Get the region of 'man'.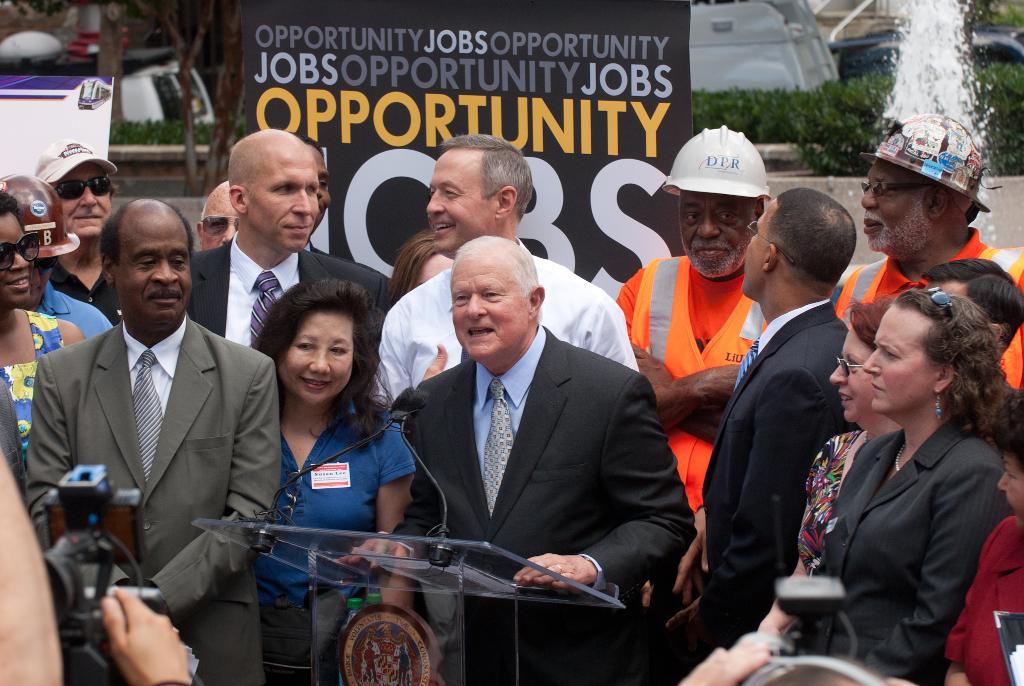
pyautogui.locateOnScreen(374, 130, 637, 414).
